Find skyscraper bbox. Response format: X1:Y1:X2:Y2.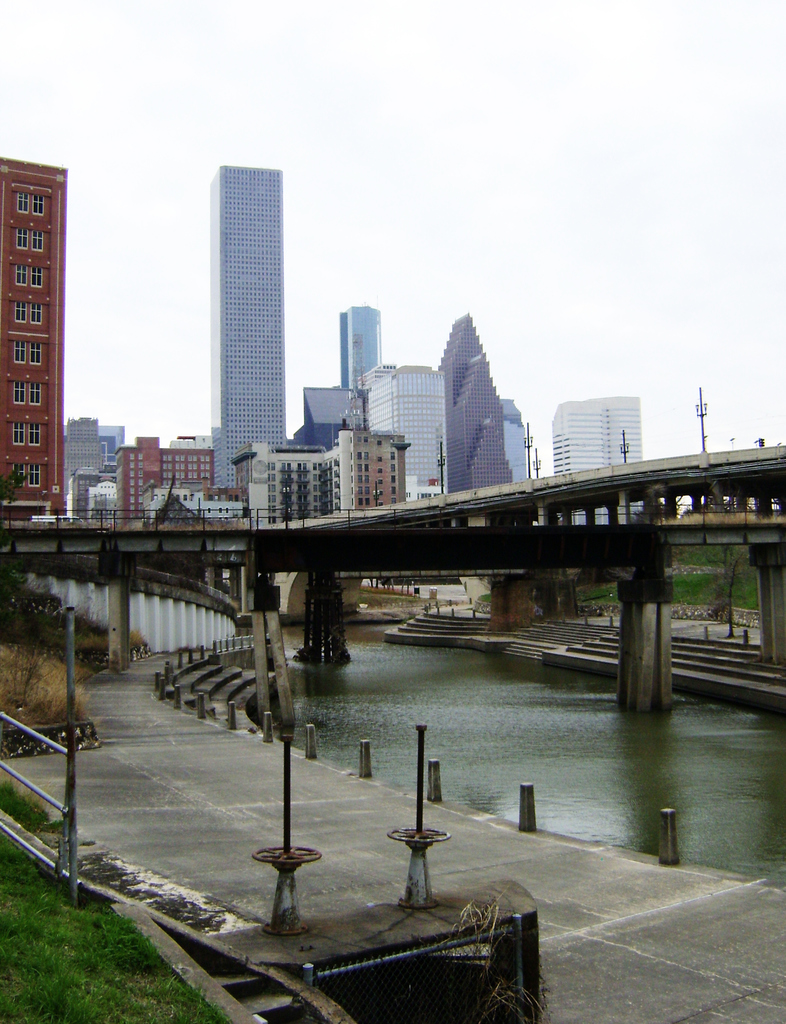
424:305:515:501.
